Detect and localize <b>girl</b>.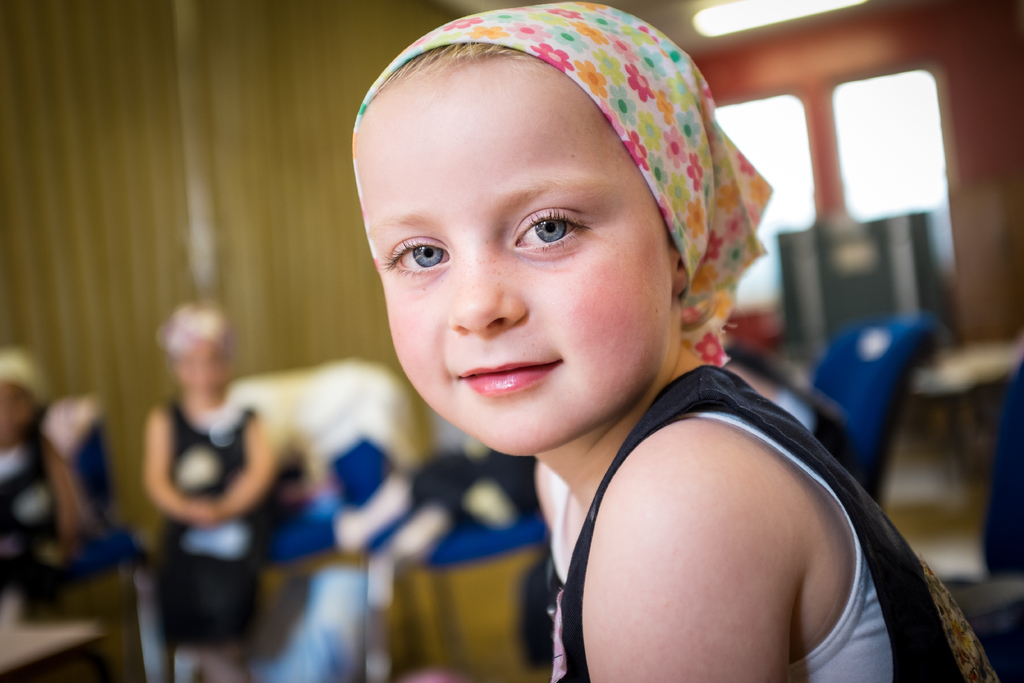
Localized at Rect(143, 301, 276, 681).
